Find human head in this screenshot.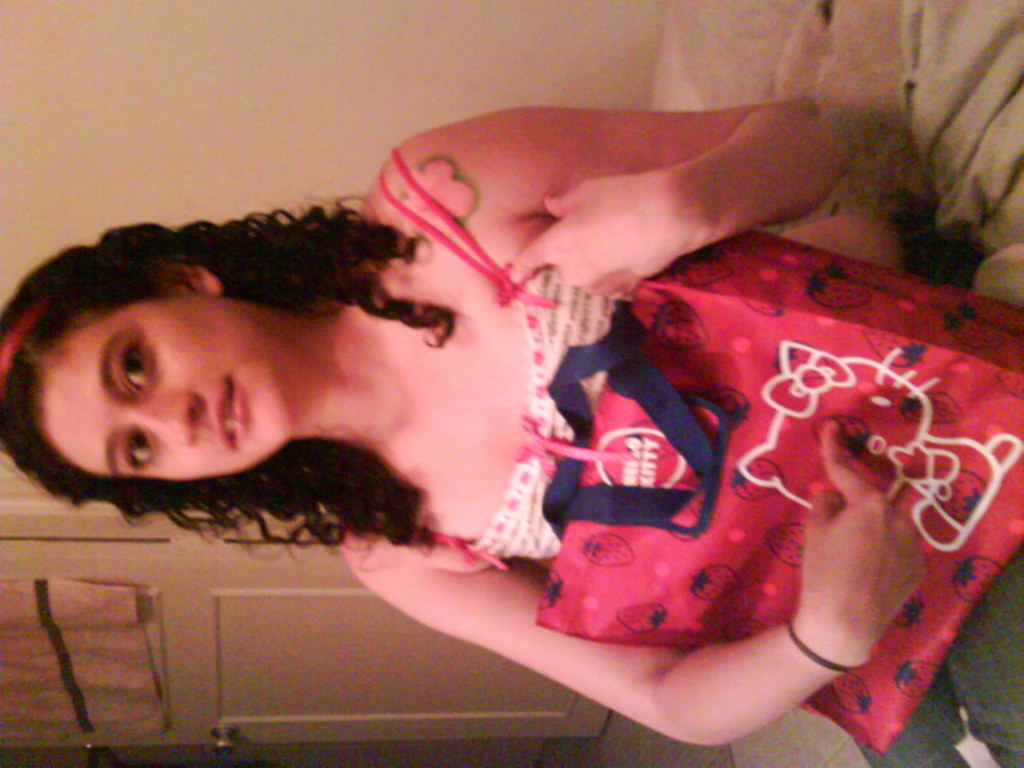
The bounding box for human head is BBox(41, 209, 366, 517).
